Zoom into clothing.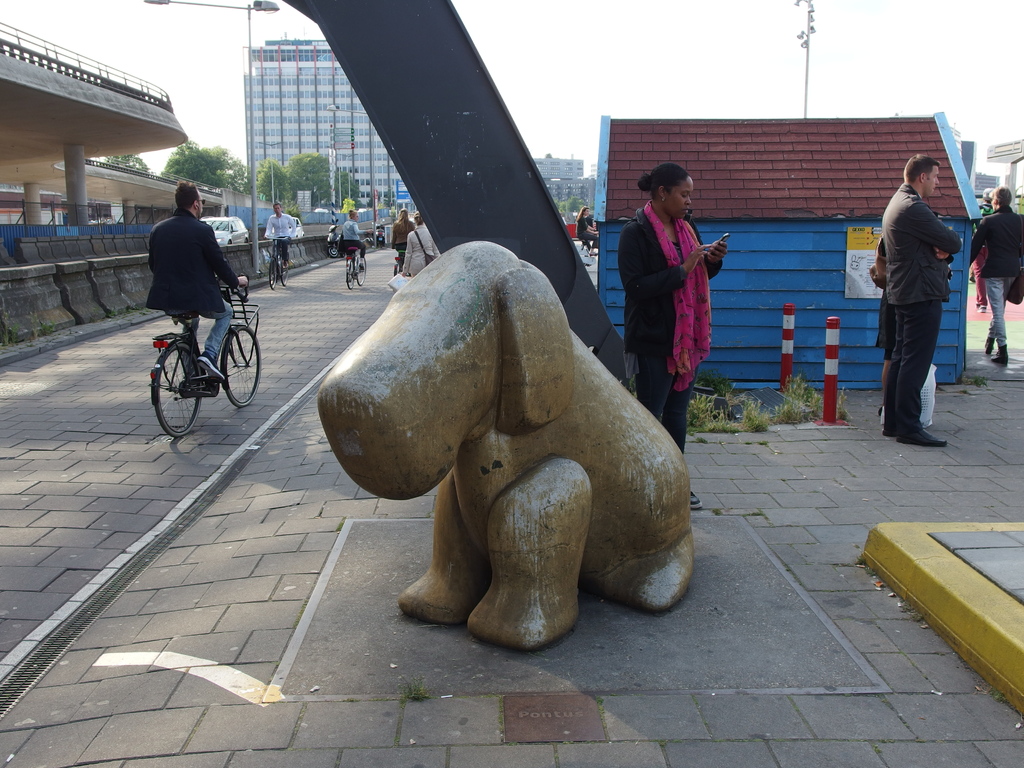
Zoom target: <region>137, 213, 237, 371</region>.
